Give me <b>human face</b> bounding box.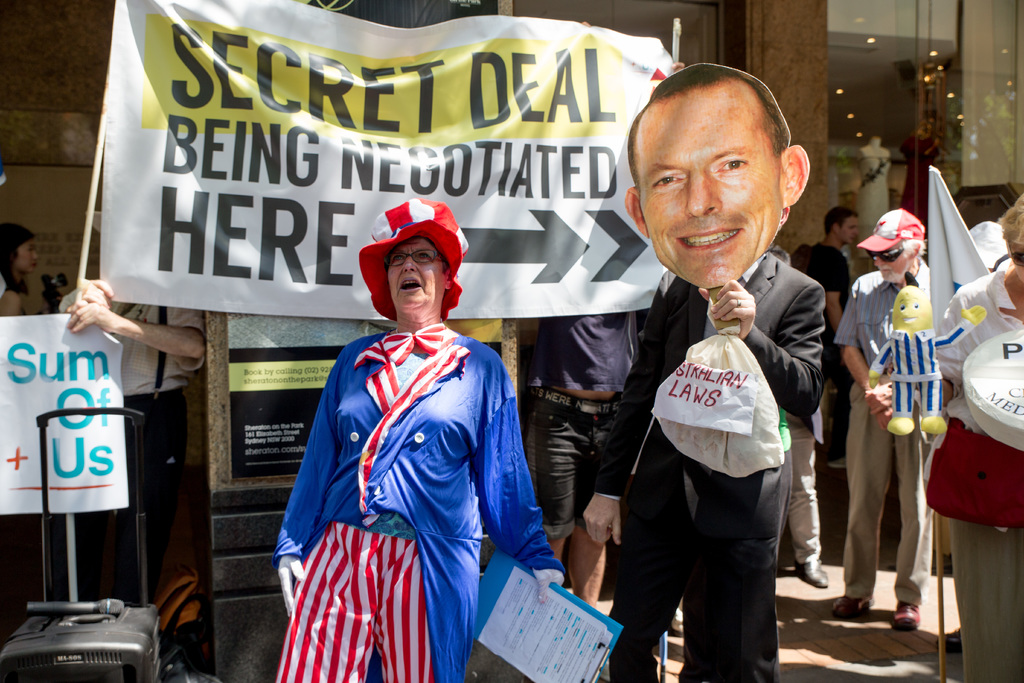
637 82 785 288.
